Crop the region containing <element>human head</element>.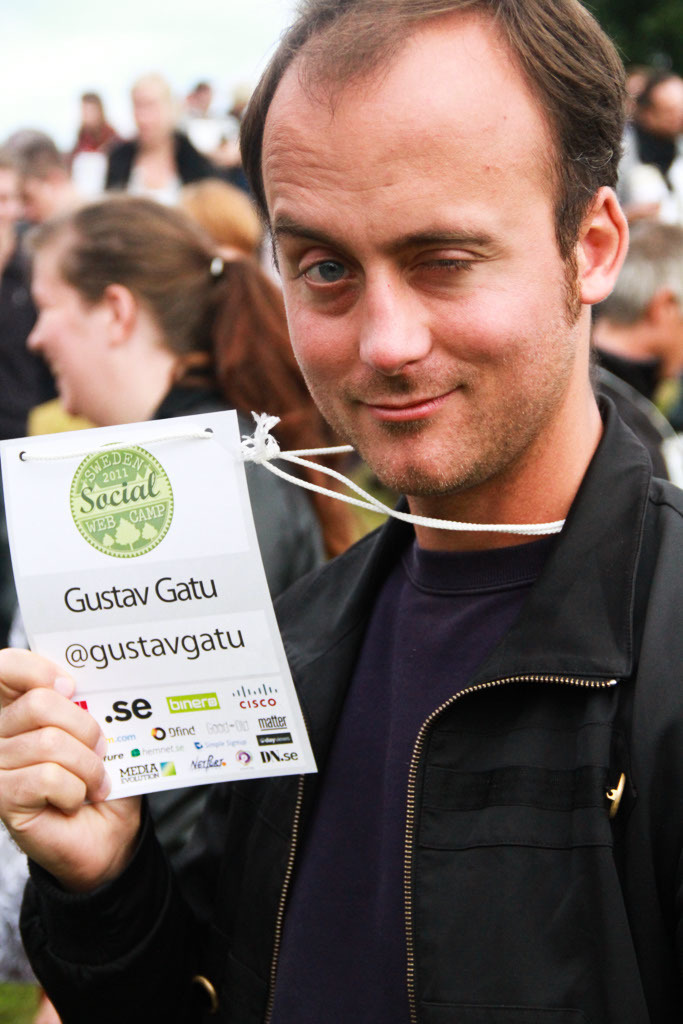
Crop region: box(23, 198, 286, 427).
